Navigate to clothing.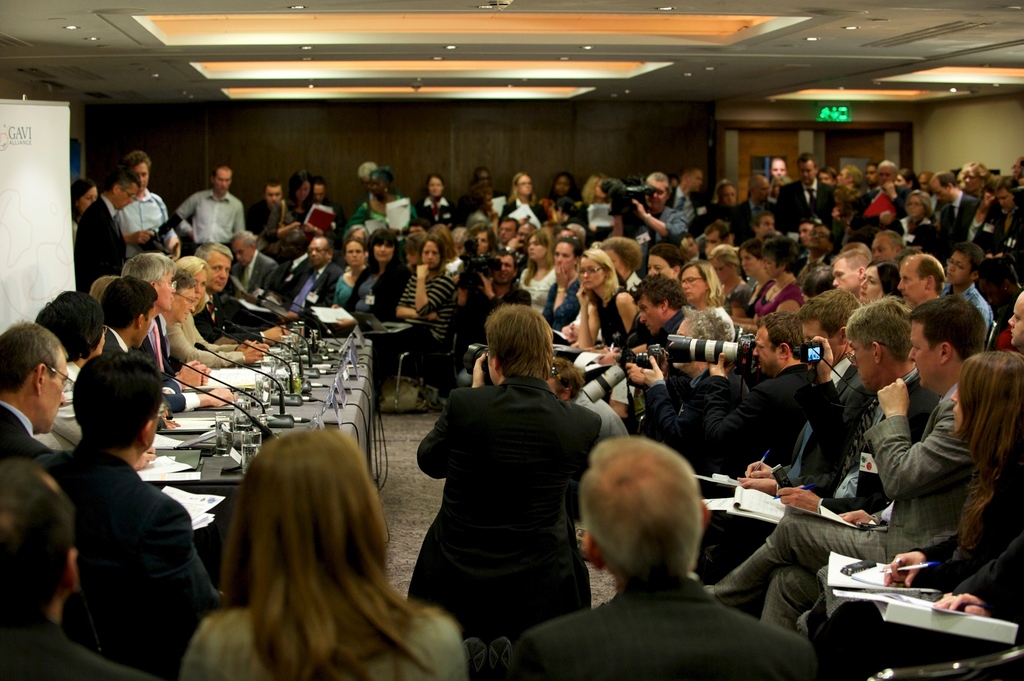
Navigation target: bbox=[266, 195, 313, 247].
